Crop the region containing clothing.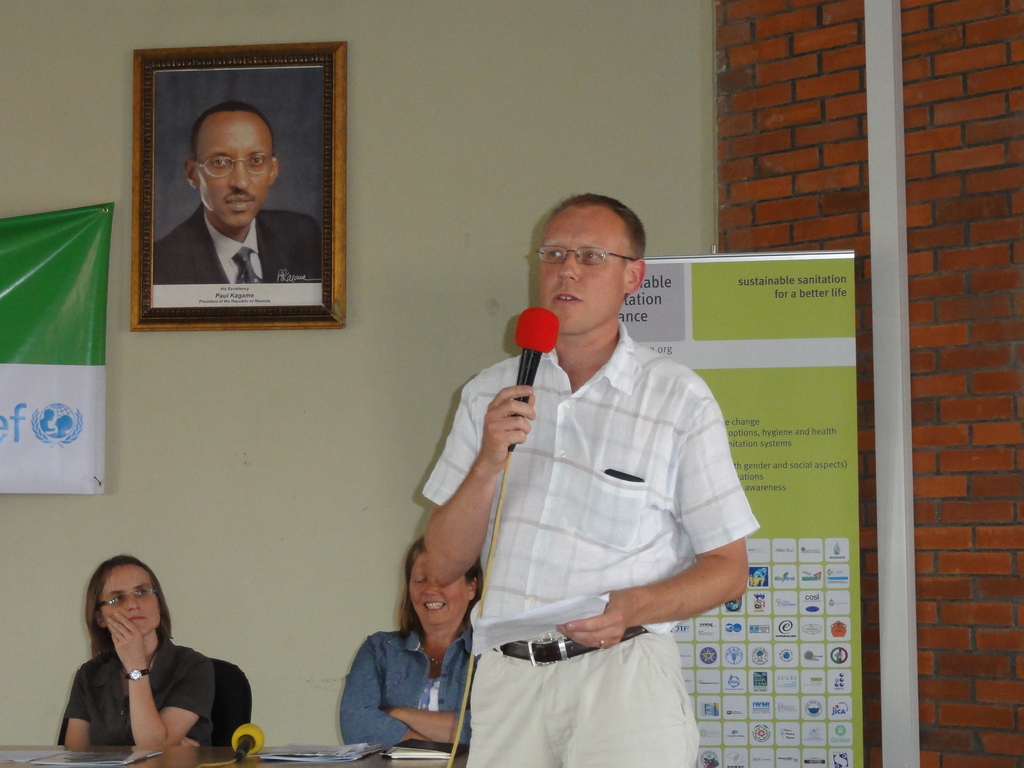
Crop region: [left=154, top=200, right=322, bottom=285].
